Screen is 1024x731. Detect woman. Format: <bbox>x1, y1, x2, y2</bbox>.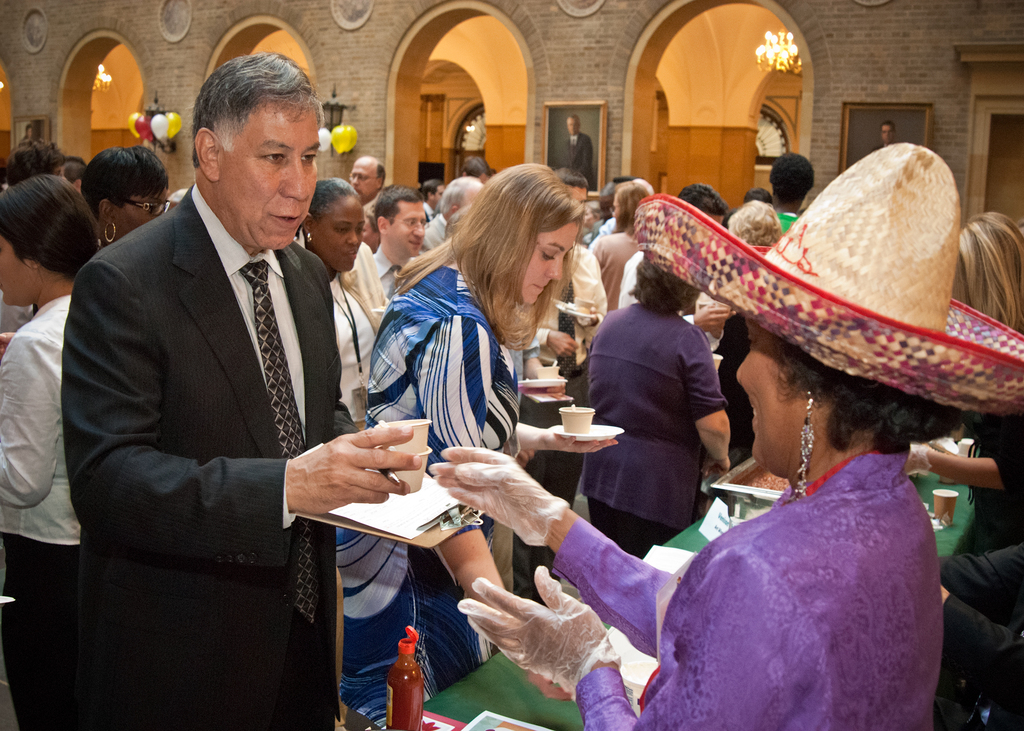
<bbox>0, 170, 98, 730</bbox>.
